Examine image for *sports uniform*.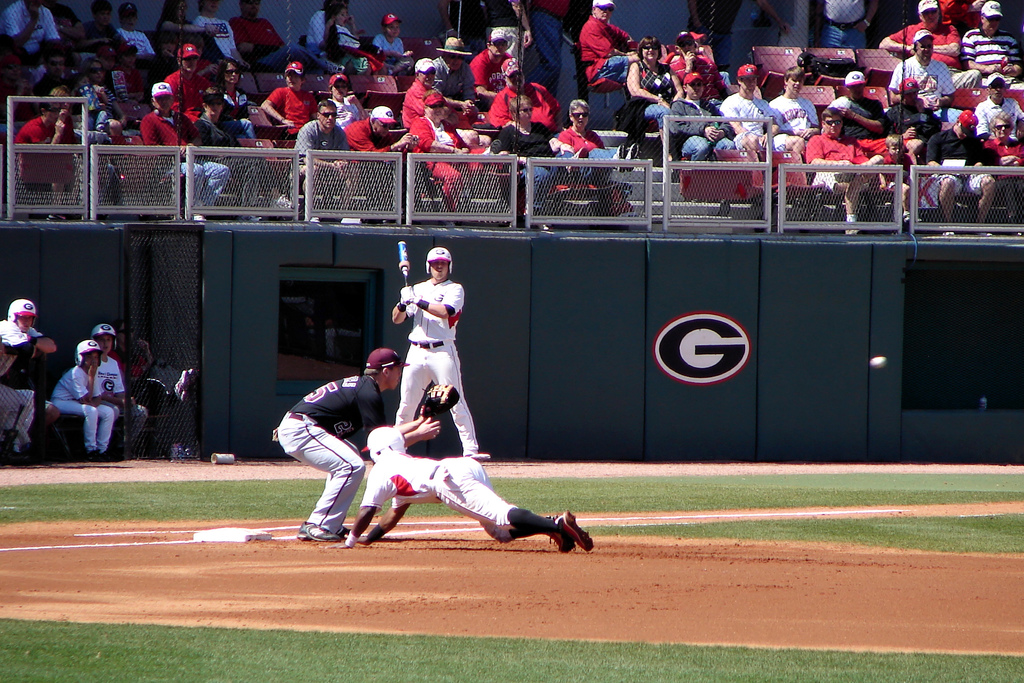
Examination result: <bbox>406, 110, 477, 218</bbox>.
